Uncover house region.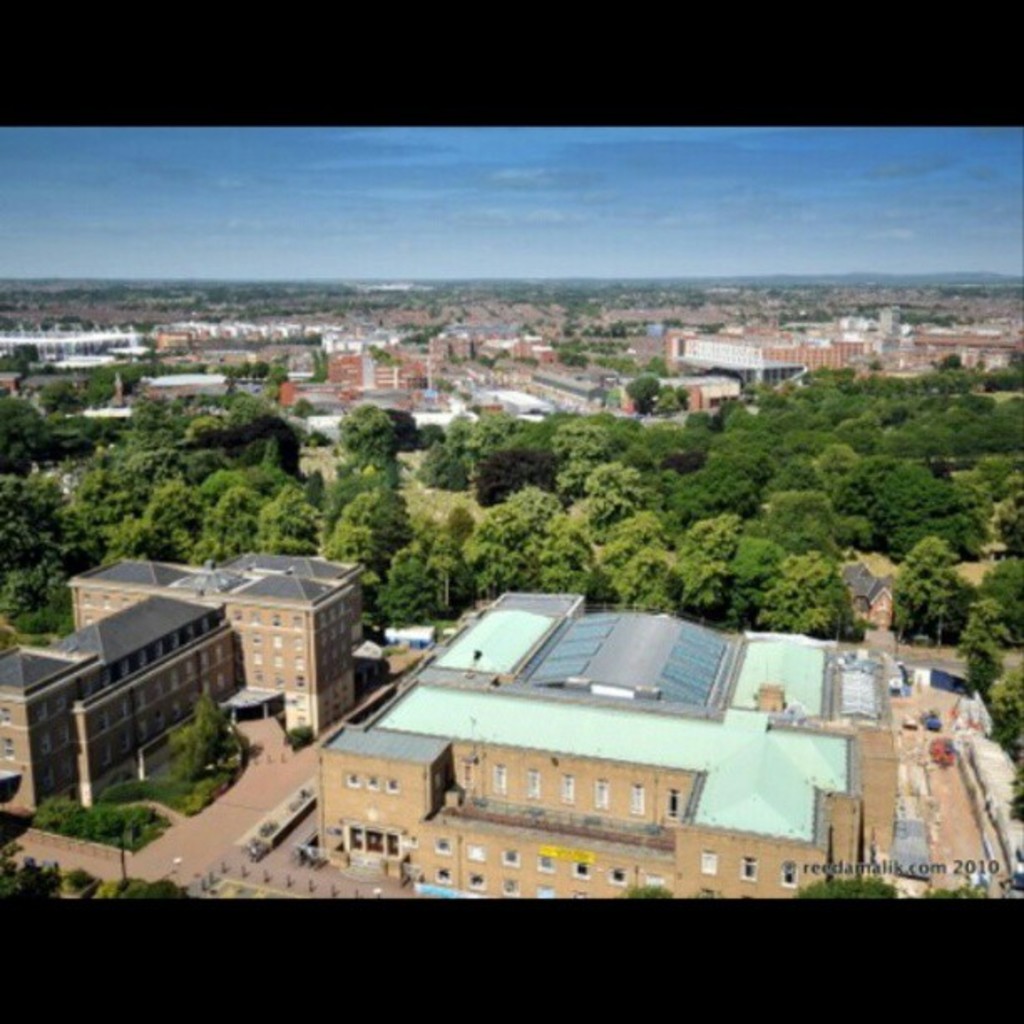
Uncovered: [417,338,457,363].
